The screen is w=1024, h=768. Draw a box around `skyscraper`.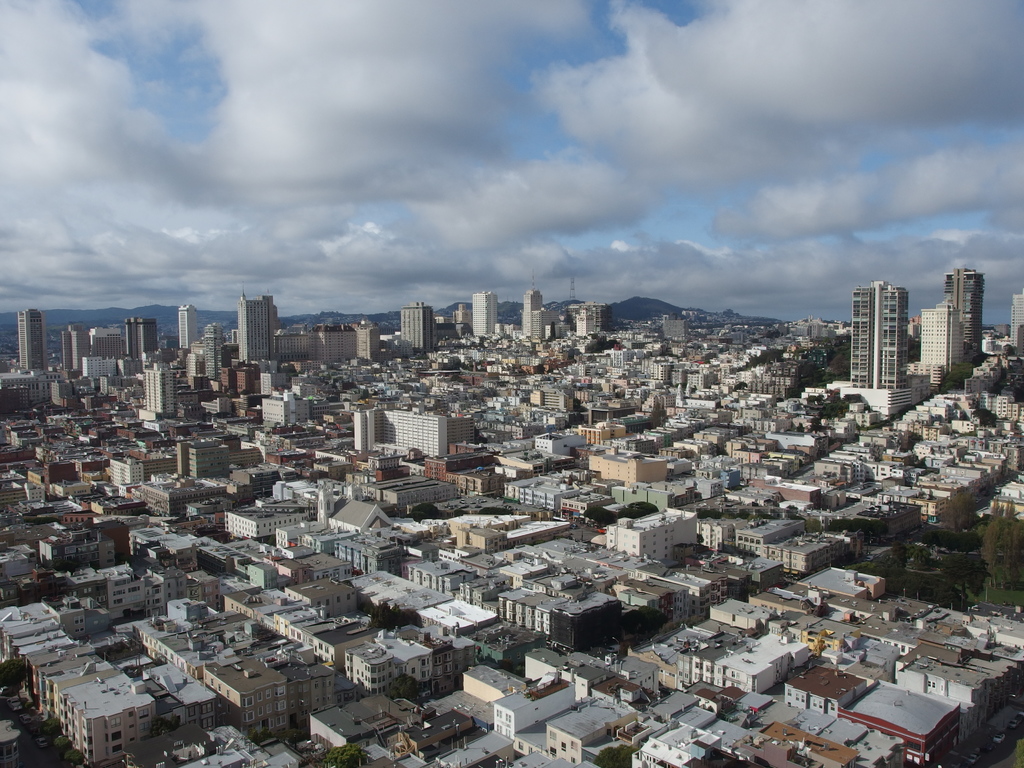
BBox(358, 408, 470, 452).
